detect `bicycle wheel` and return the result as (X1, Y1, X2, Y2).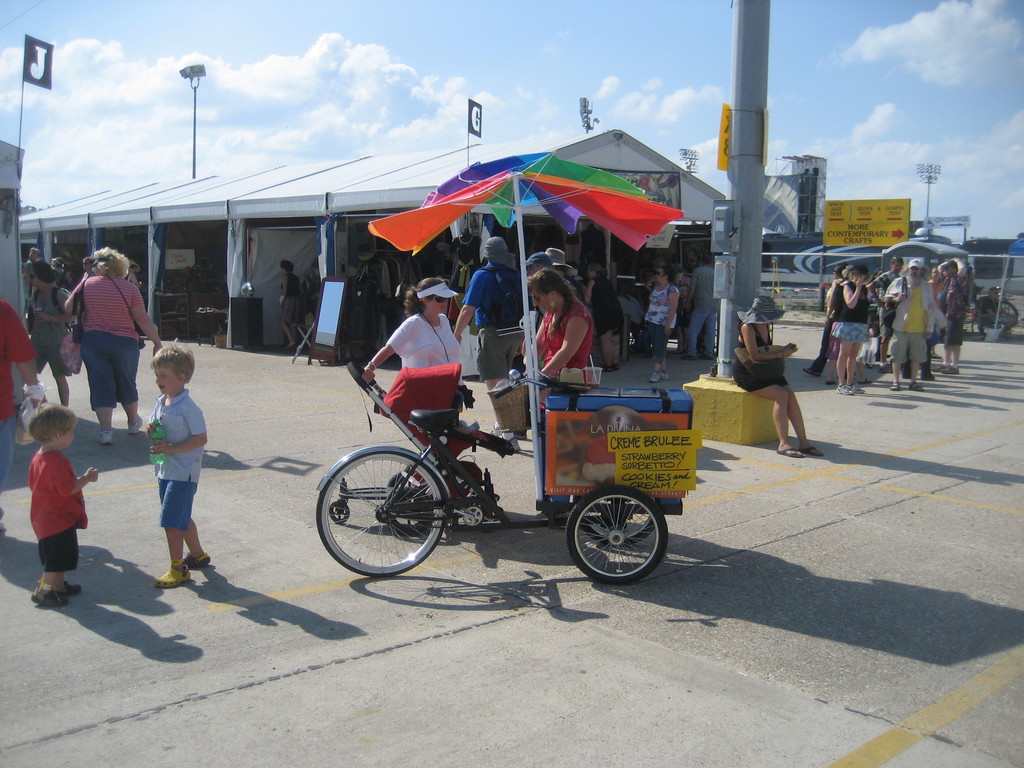
(317, 452, 454, 576).
